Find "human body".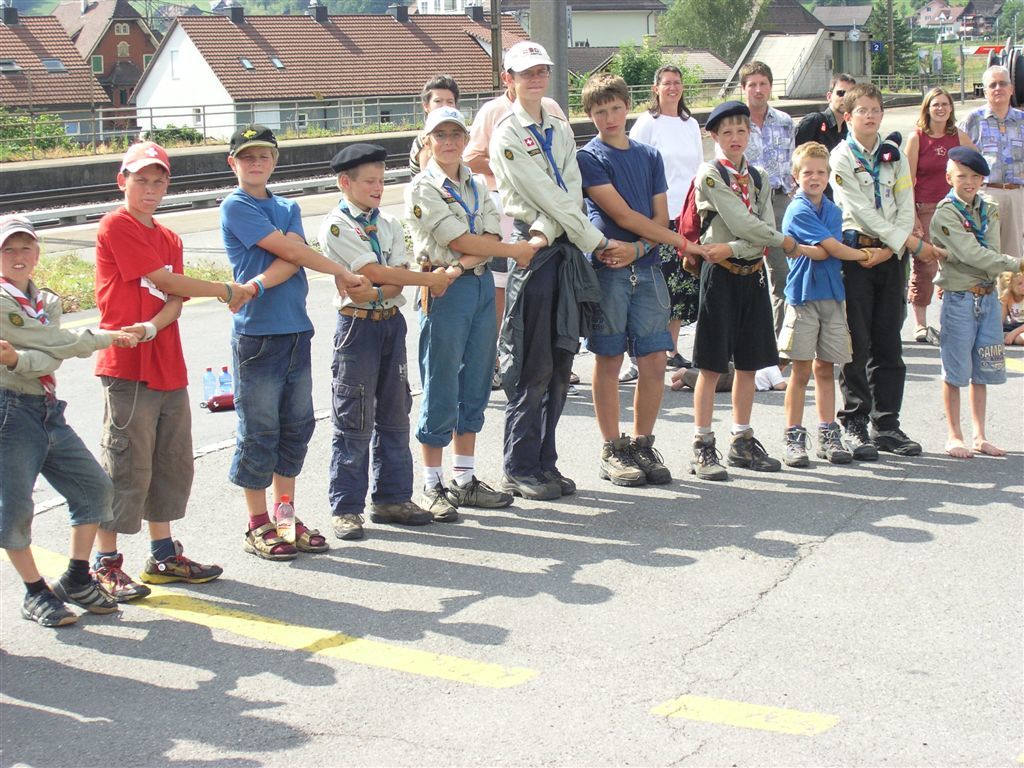
<bbox>210, 122, 371, 567</bbox>.
